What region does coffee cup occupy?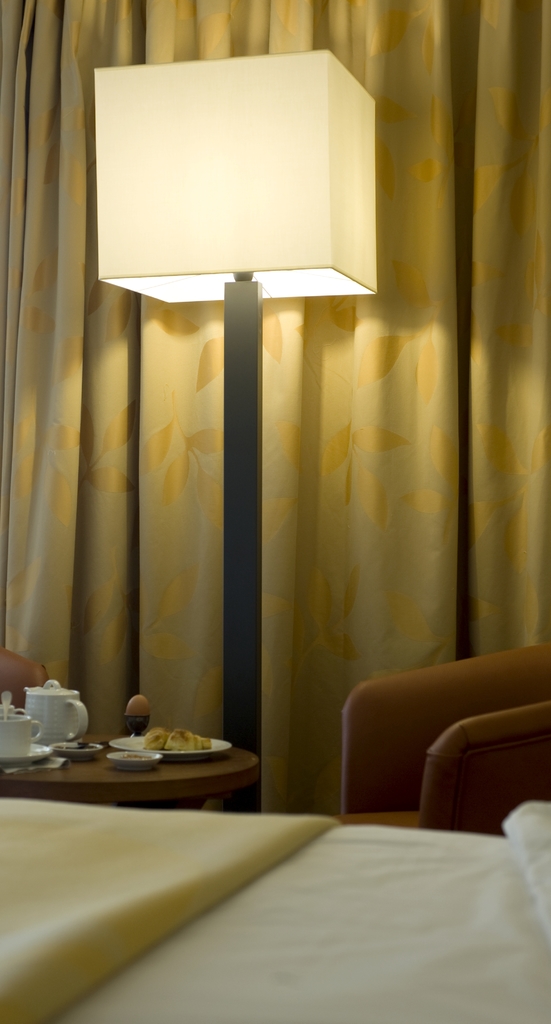
x1=0 y1=714 x2=42 y2=758.
